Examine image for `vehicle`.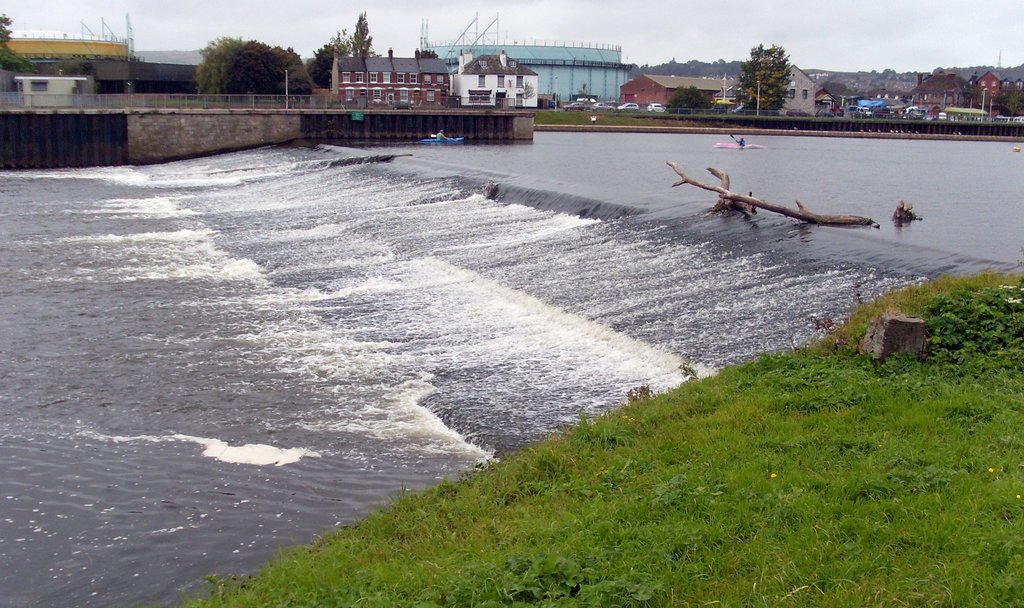
Examination result: rect(649, 99, 665, 113).
